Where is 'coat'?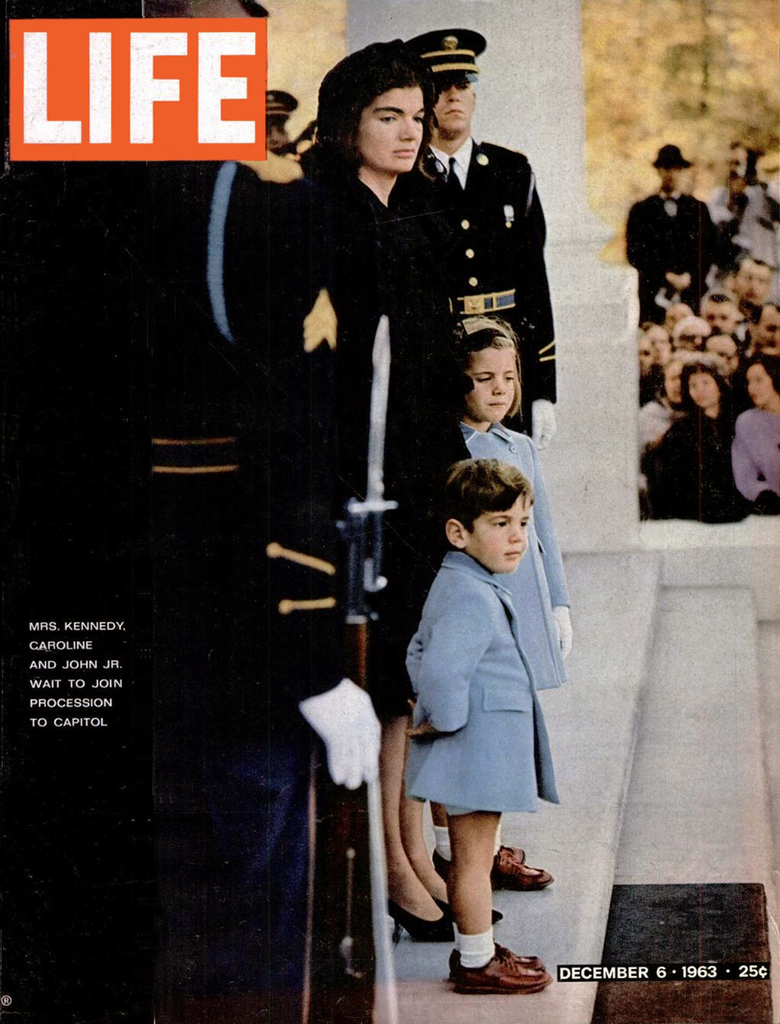
399/140/564/434.
